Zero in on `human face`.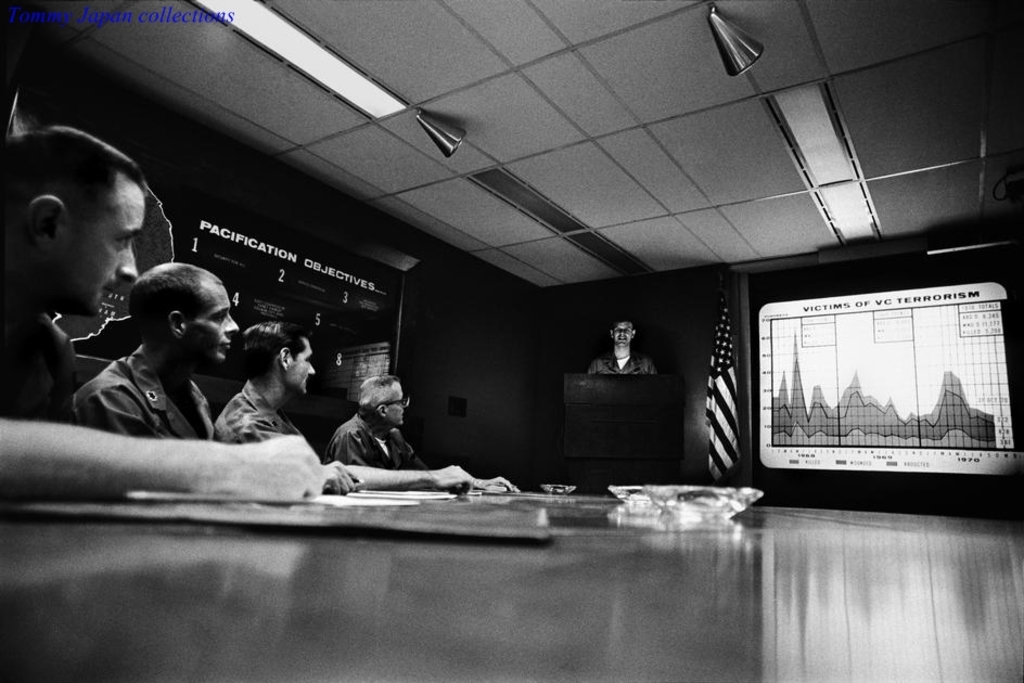
Zeroed in: (left=181, top=280, right=240, bottom=363).
